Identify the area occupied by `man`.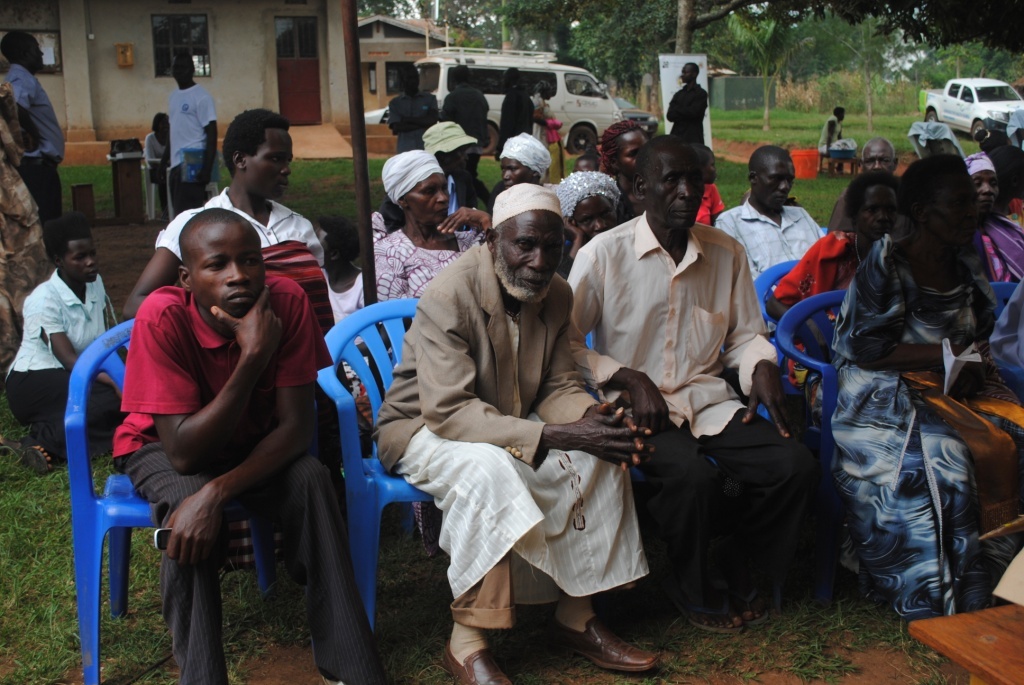
Area: (712, 138, 831, 286).
